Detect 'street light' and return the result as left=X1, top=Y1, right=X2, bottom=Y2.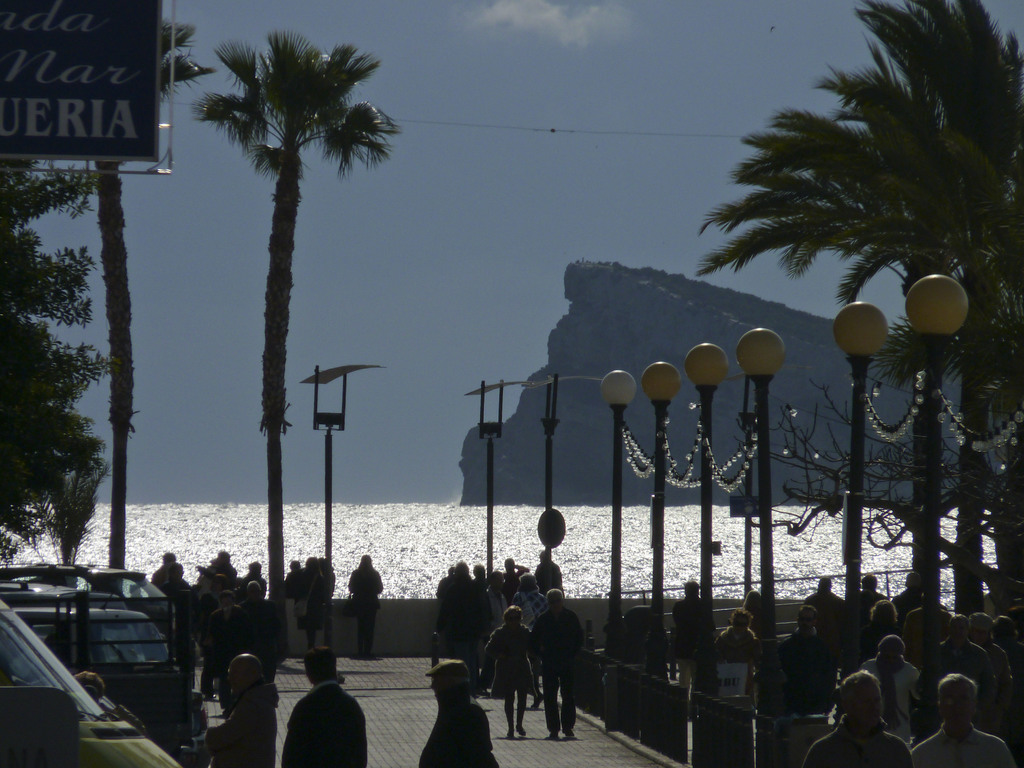
left=836, top=302, right=893, bottom=651.
